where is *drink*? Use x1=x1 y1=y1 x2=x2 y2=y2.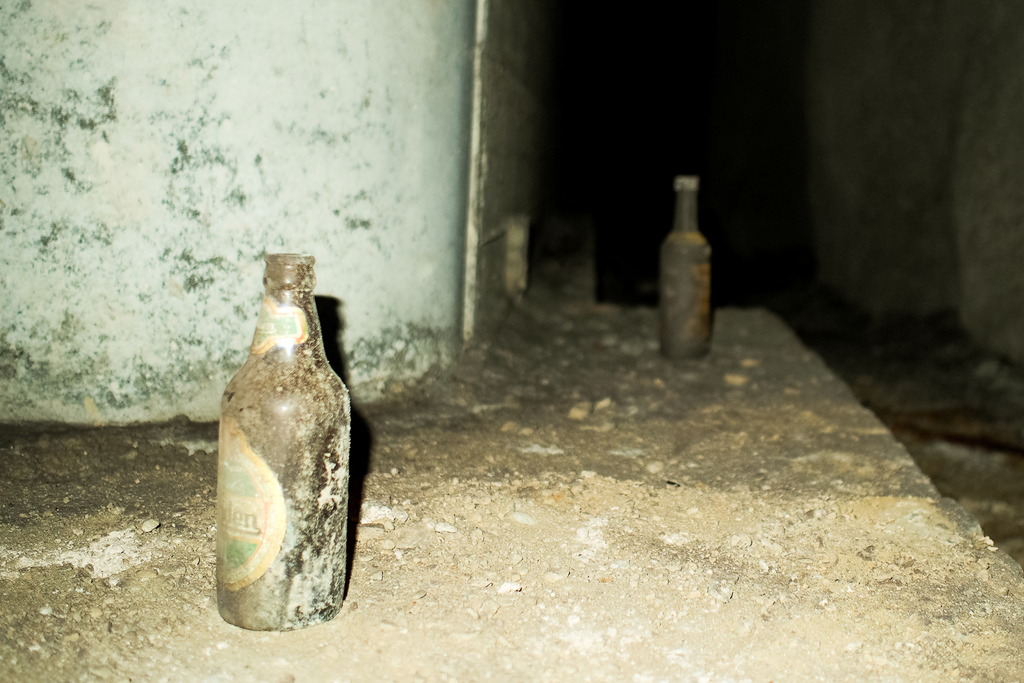
x1=200 y1=252 x2=351 y2=637.
